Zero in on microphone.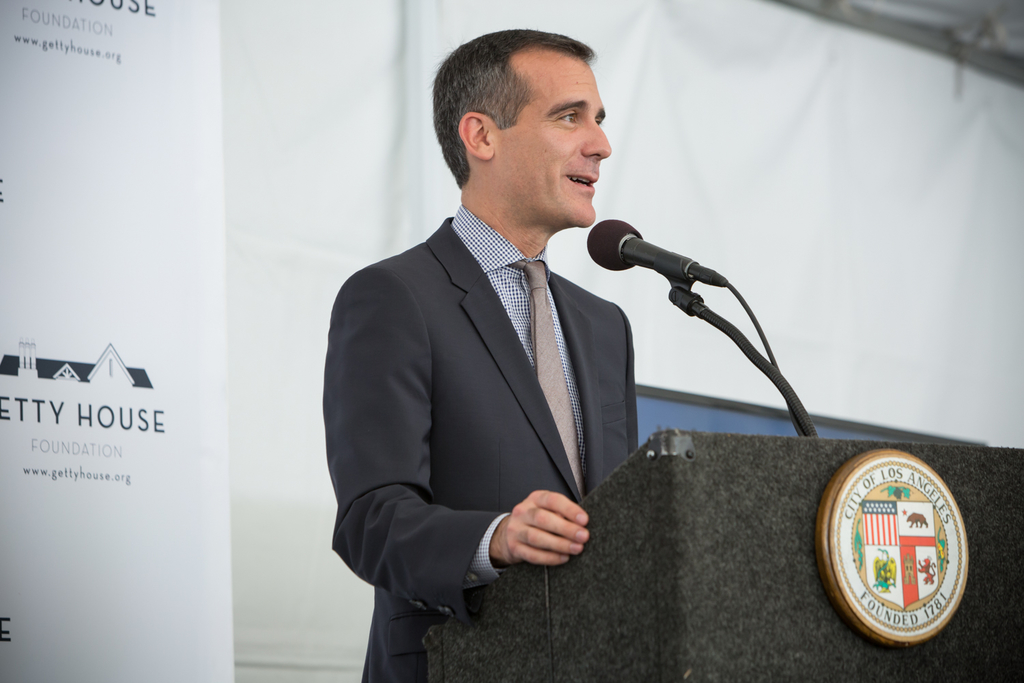
Zeroed in: 584, 221, 730, 288.
